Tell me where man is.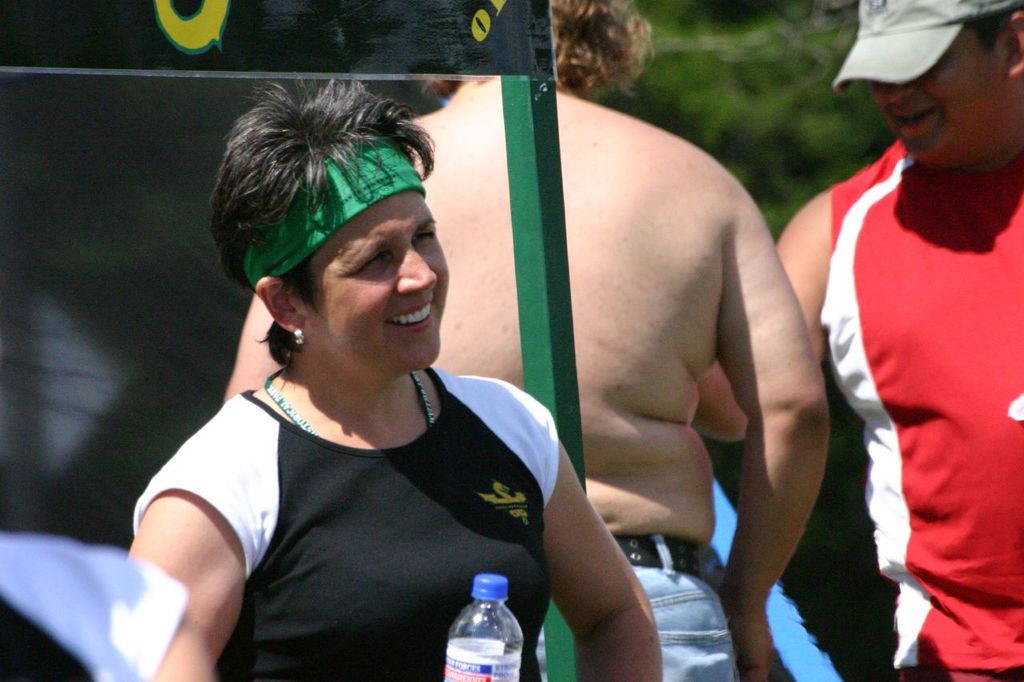
man is at {"left": 161, "top": 26, "right": 822, "bottom": 681}.
